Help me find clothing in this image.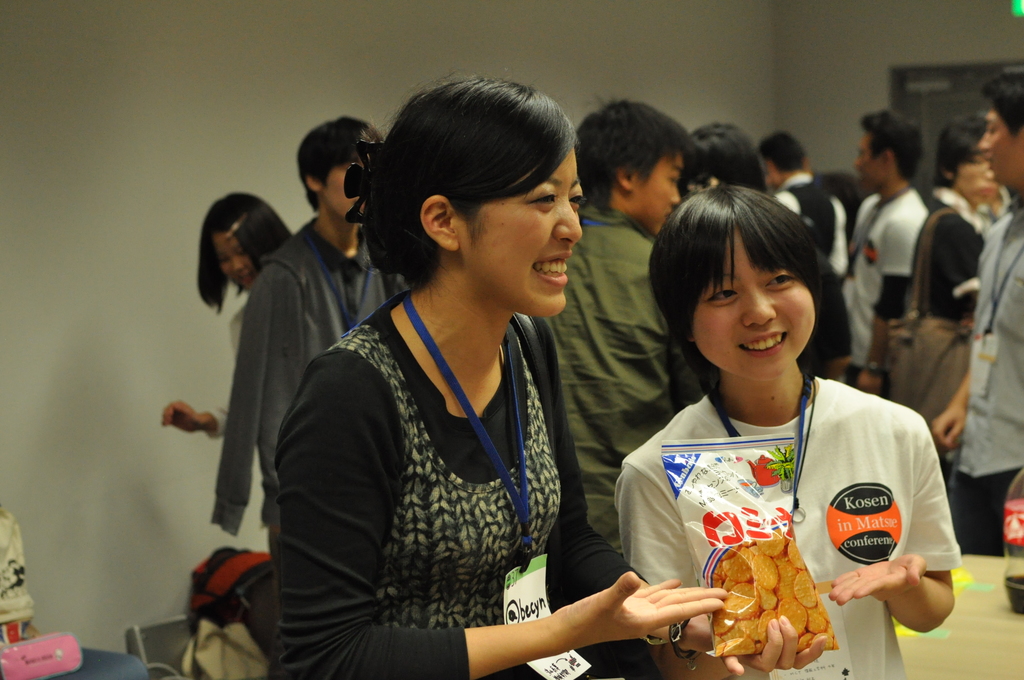
Found it: (776, 172, 854, 298).
